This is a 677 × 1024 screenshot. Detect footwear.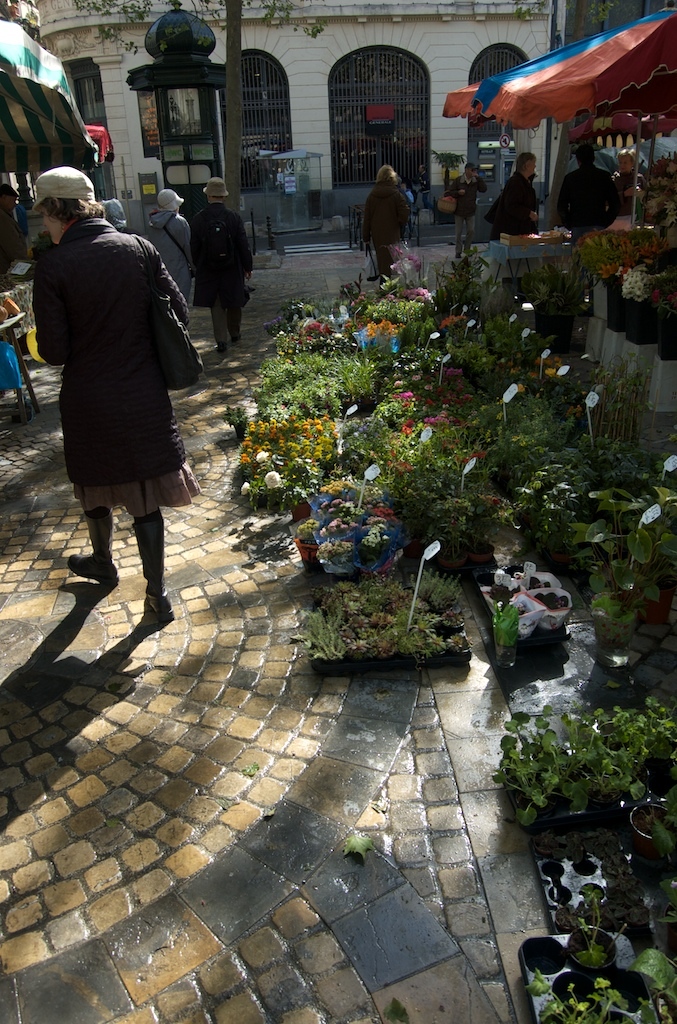
crop(68, 556, 122, 583).
